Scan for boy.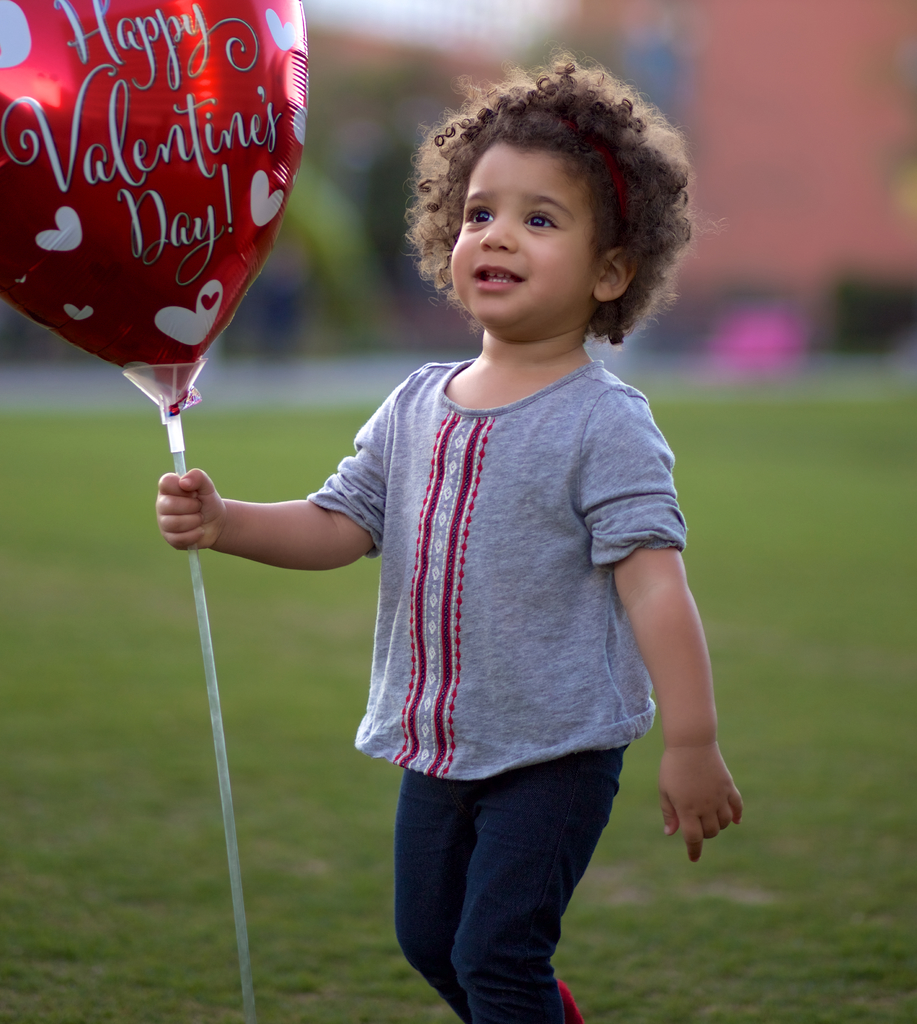
Scan result: <region>159, 48, 746, 1023</region>.
